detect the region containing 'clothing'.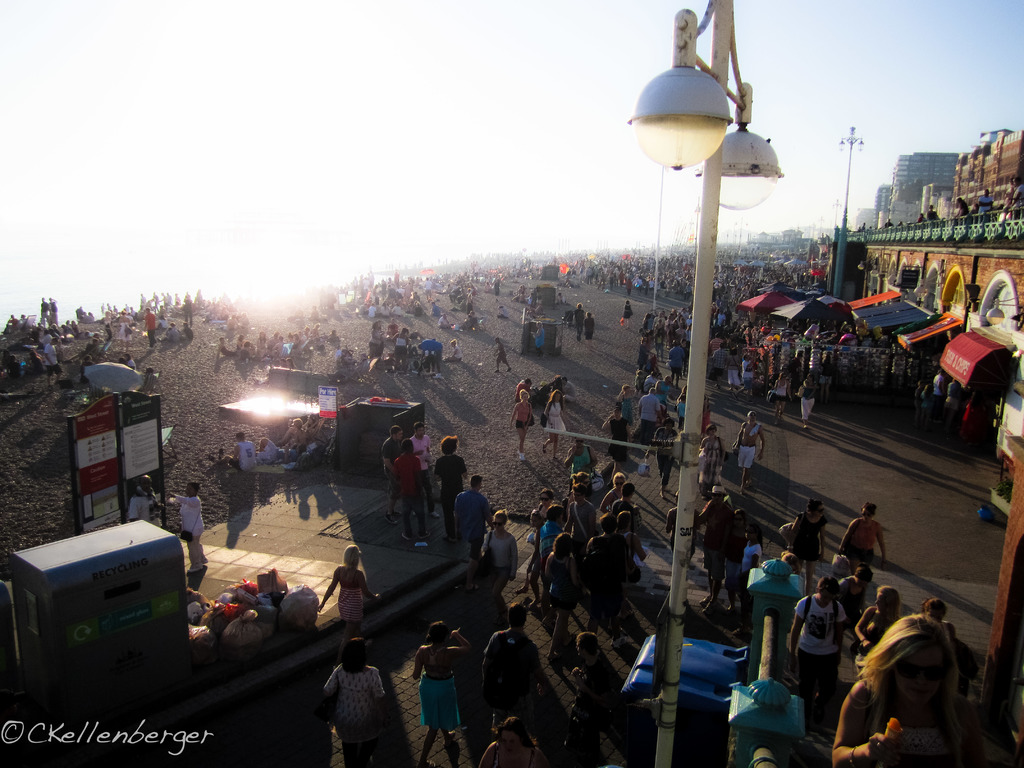
detection(167, 498, 211, 586).
